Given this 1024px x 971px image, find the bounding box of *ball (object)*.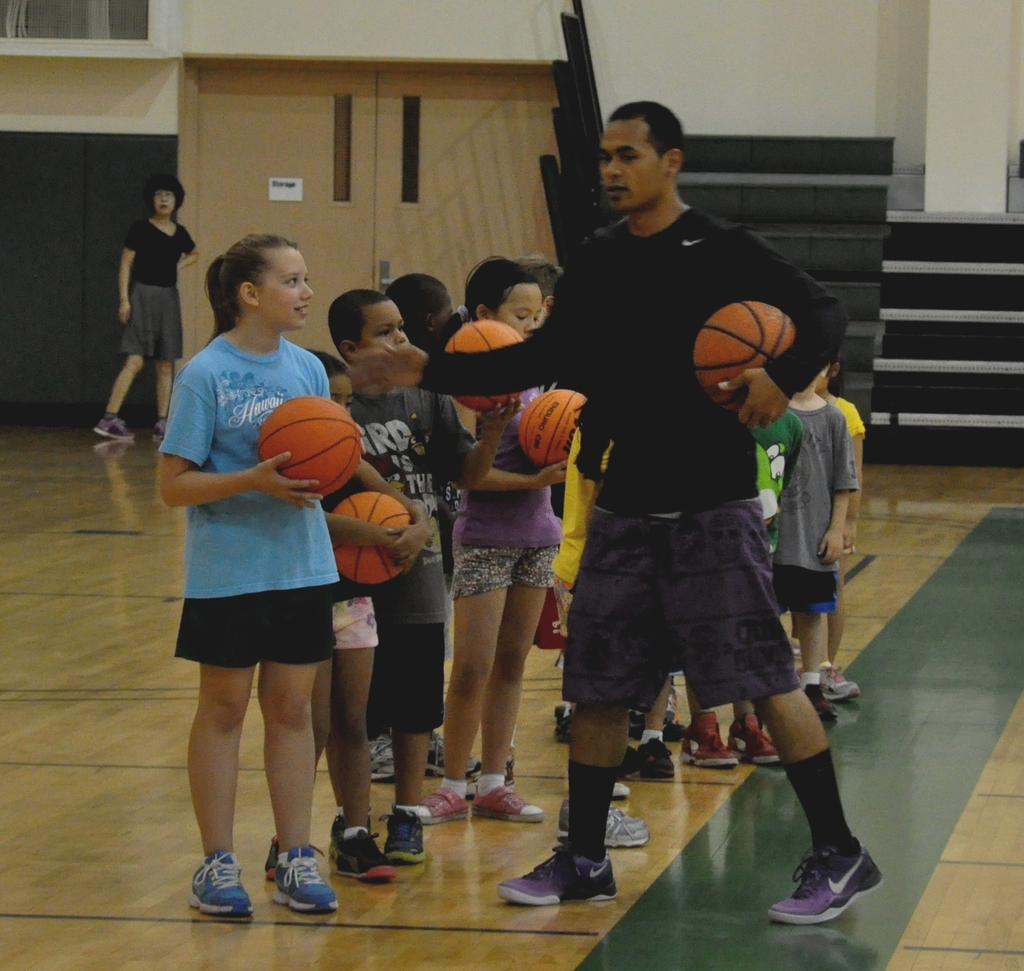
x1=330 y1=492 x2=415 y2=582.
